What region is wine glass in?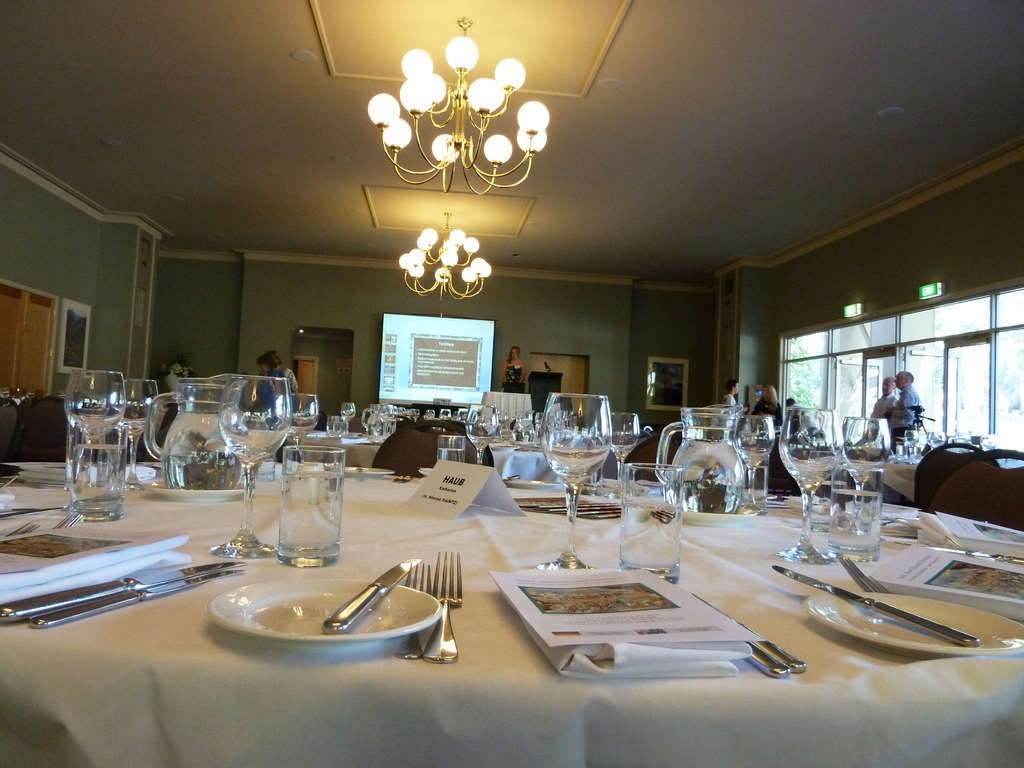
<bbox>784, 402, 841, 566</bbox>.
